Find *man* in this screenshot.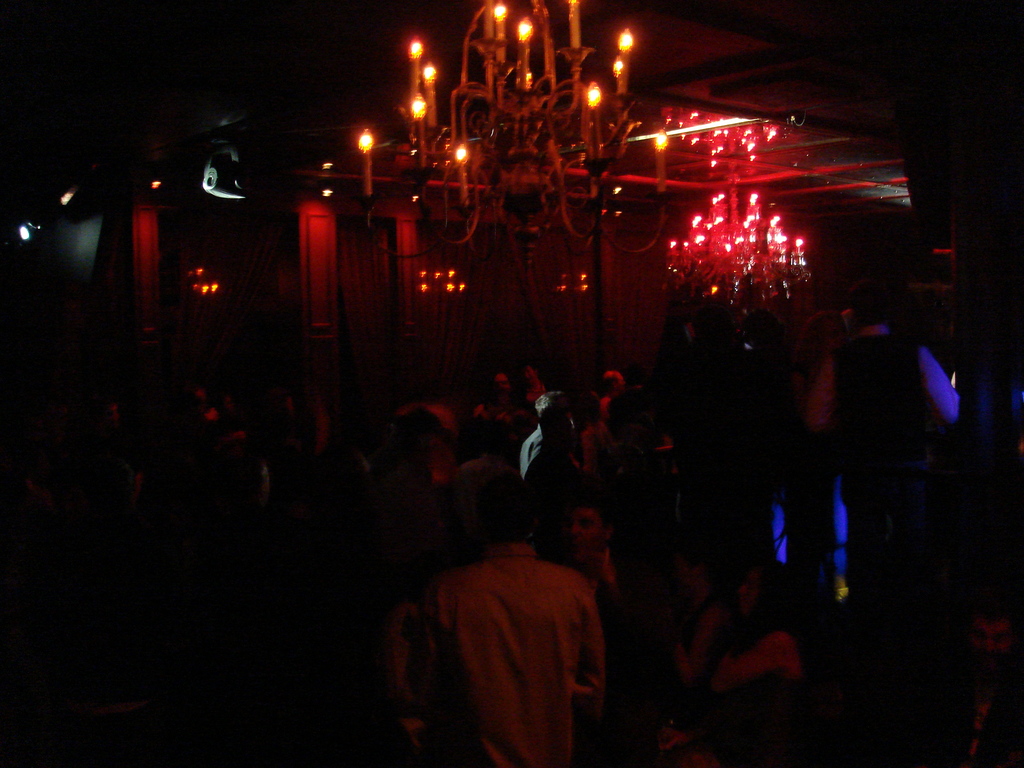
The bounding box for *man* is BBox(801, 277, 1000, 614).
